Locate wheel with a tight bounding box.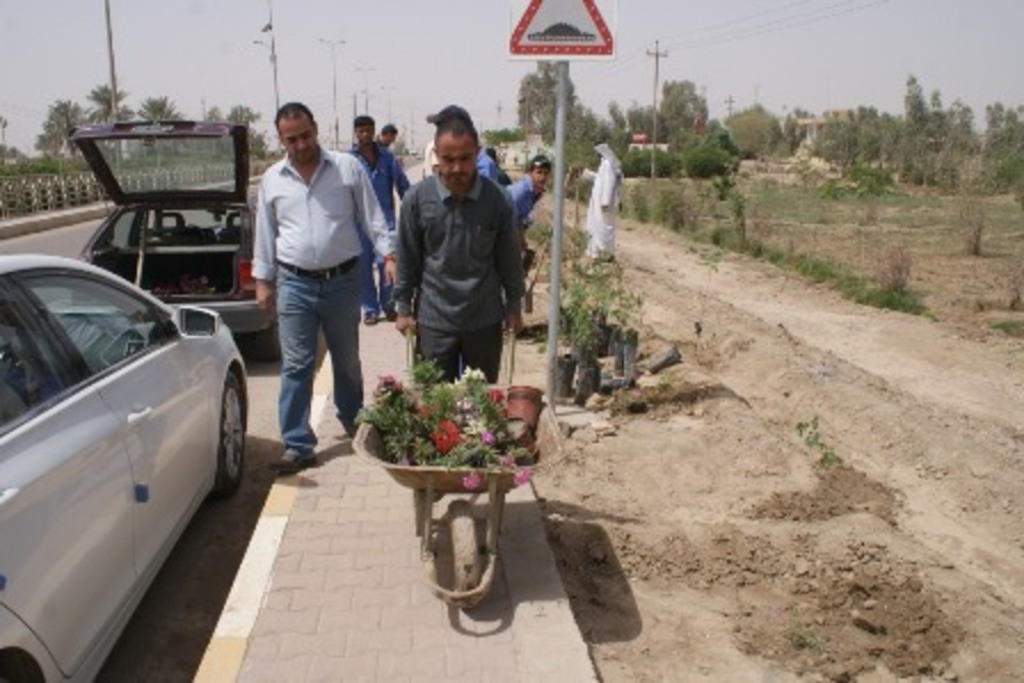
219/379/254/496.
